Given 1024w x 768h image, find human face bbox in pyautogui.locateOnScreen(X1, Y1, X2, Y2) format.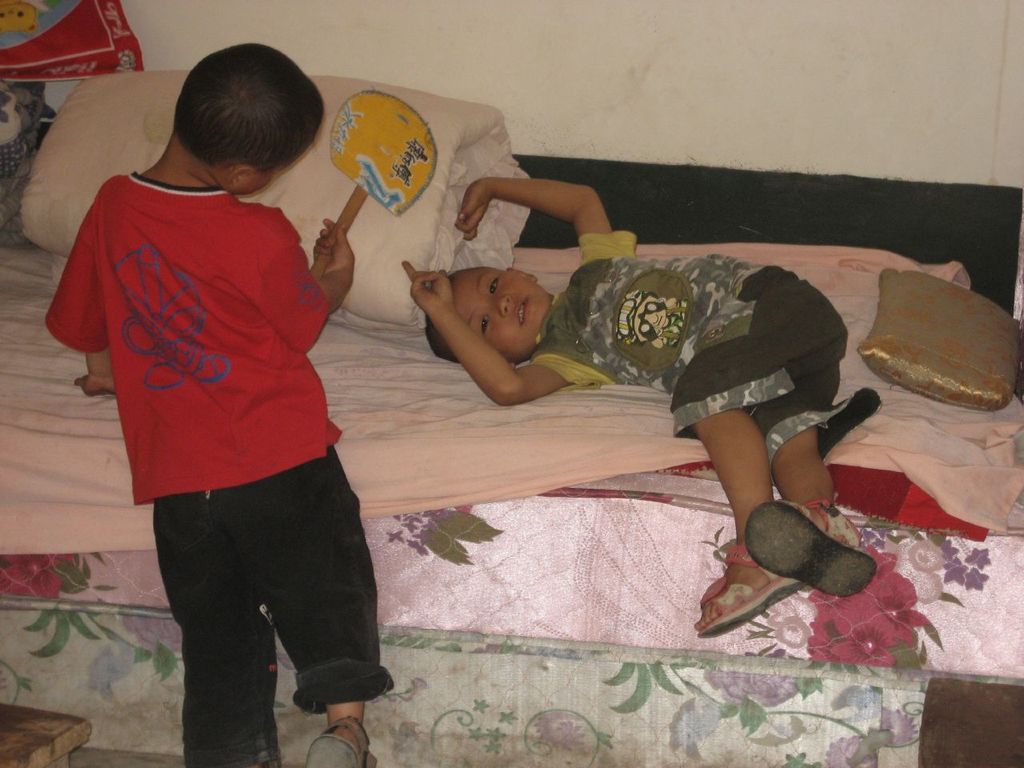
pyautogui.locateOnScreen(447, 275, 550, 357).
